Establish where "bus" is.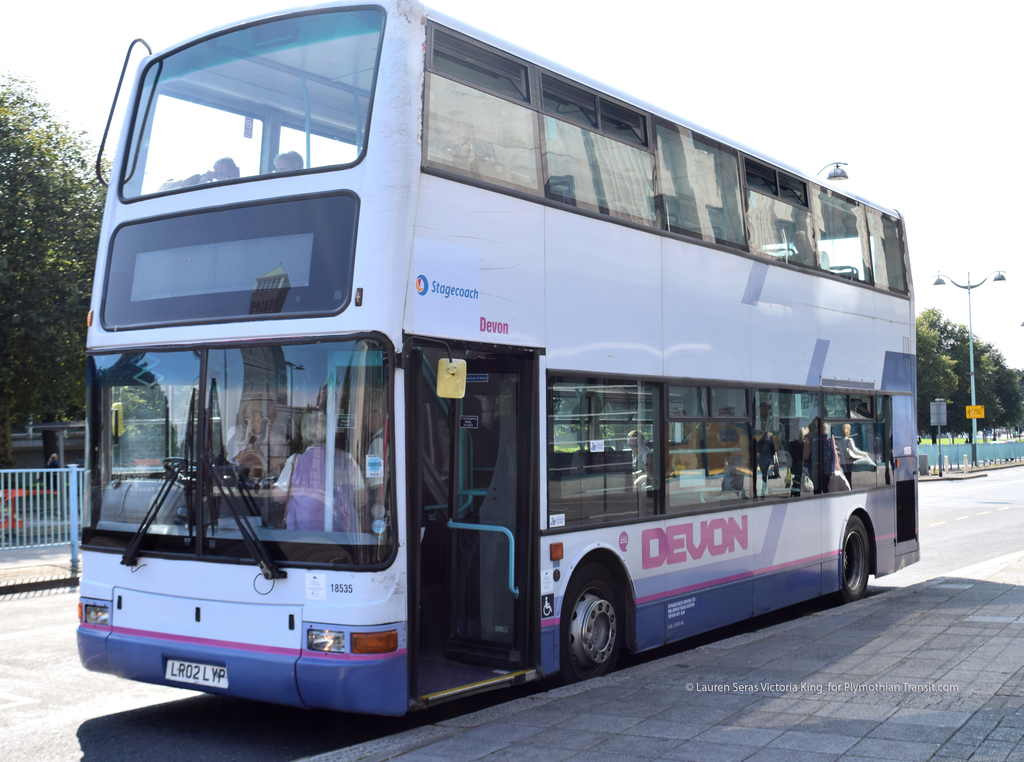
Established at 74 0 922 731.
